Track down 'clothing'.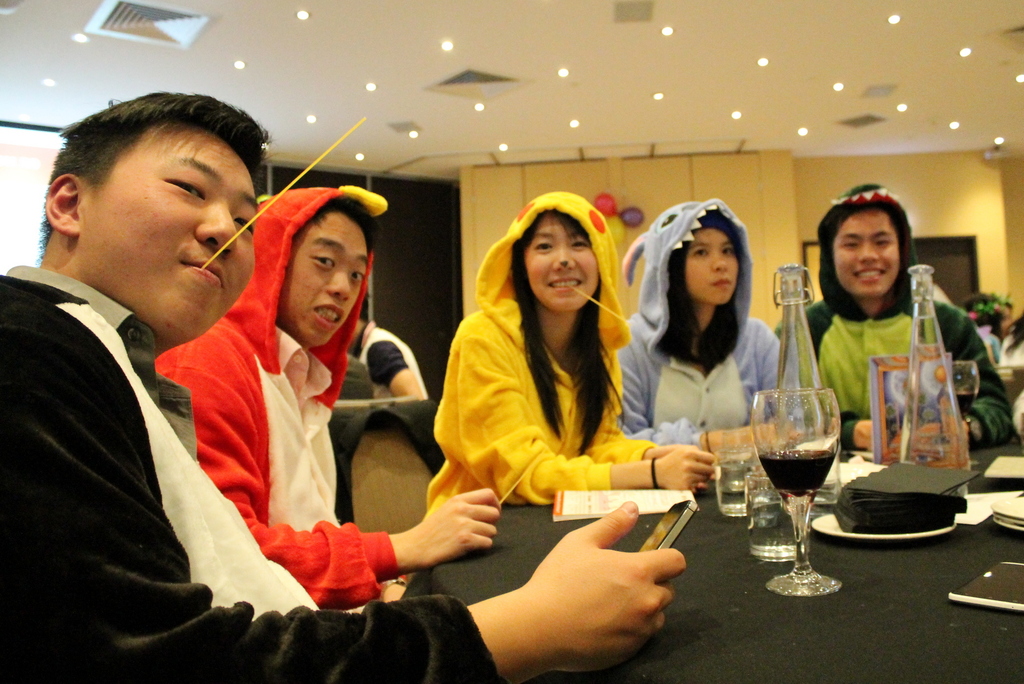
Tracked to 776:179:1002:444.
